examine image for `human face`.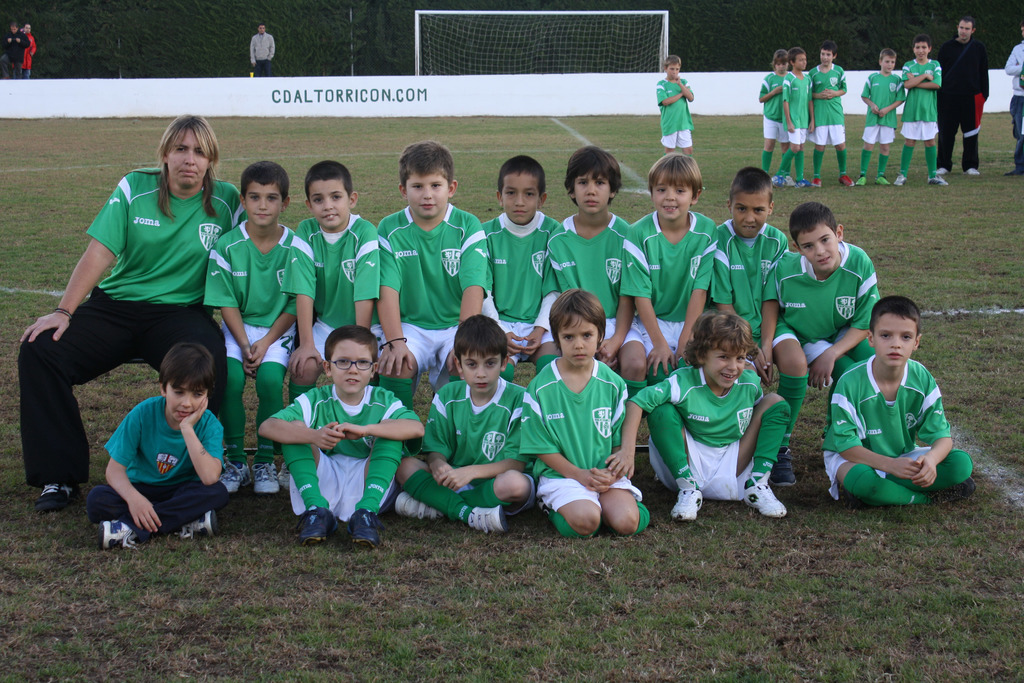
Examination result: Rect(668, 64, 682, 79).
